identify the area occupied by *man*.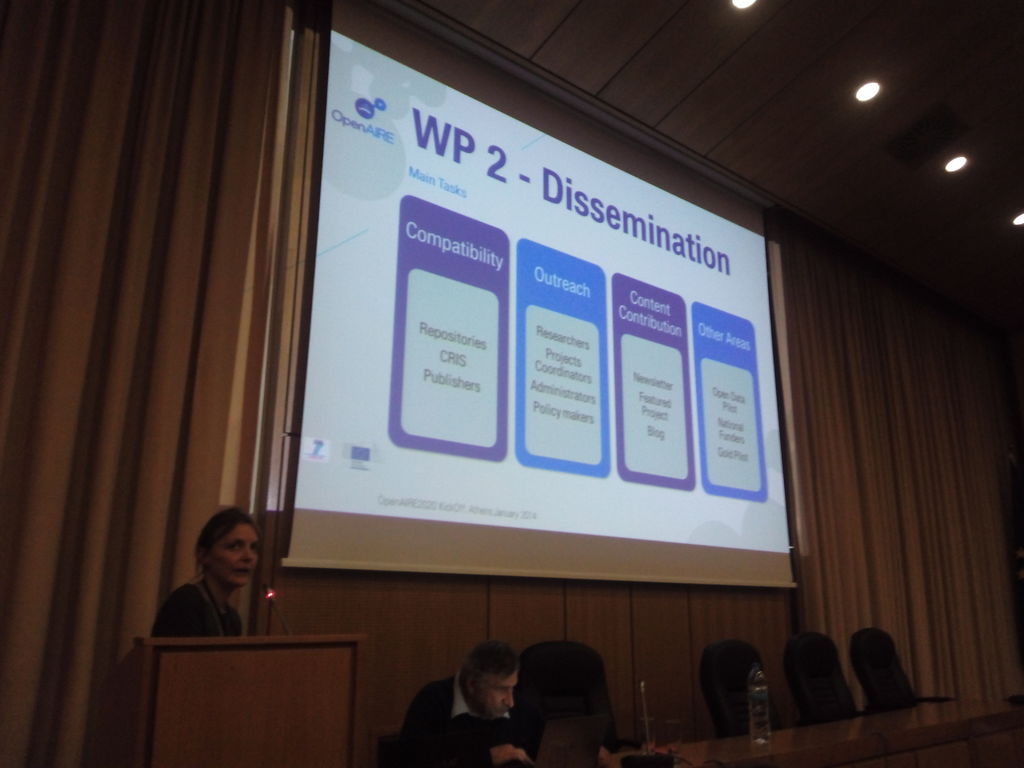
Area: 403:638:542:767.
